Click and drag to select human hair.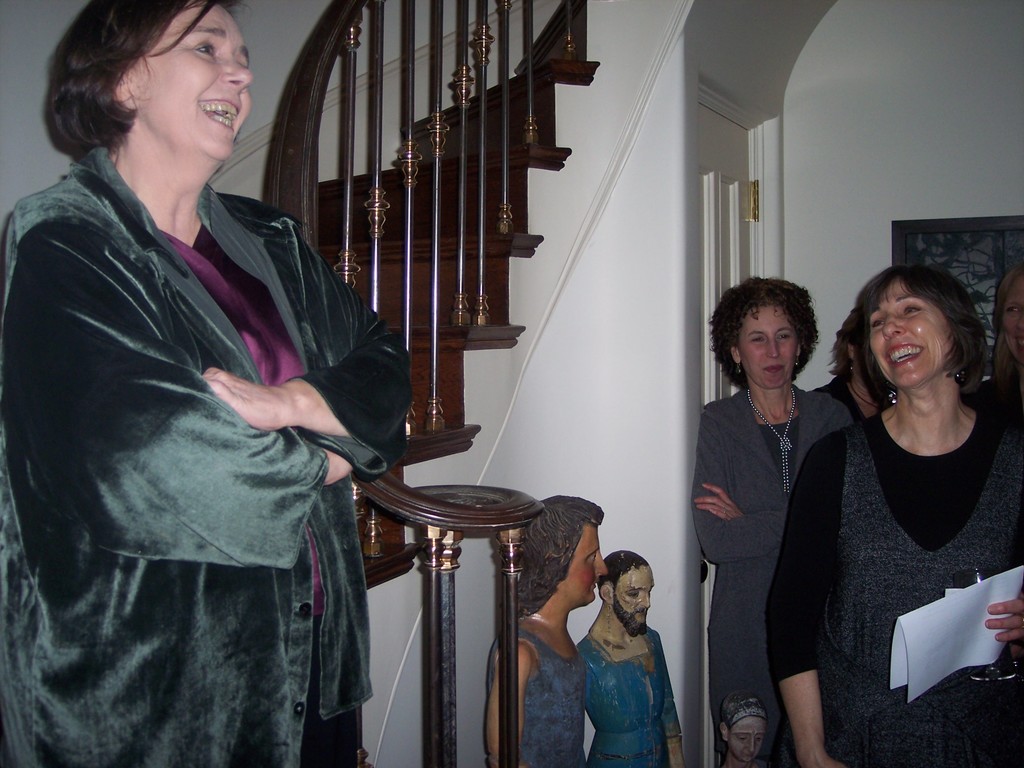
Selection: {"x1": 44, "y1": 0, "x2": 239, "y2": 161}.
